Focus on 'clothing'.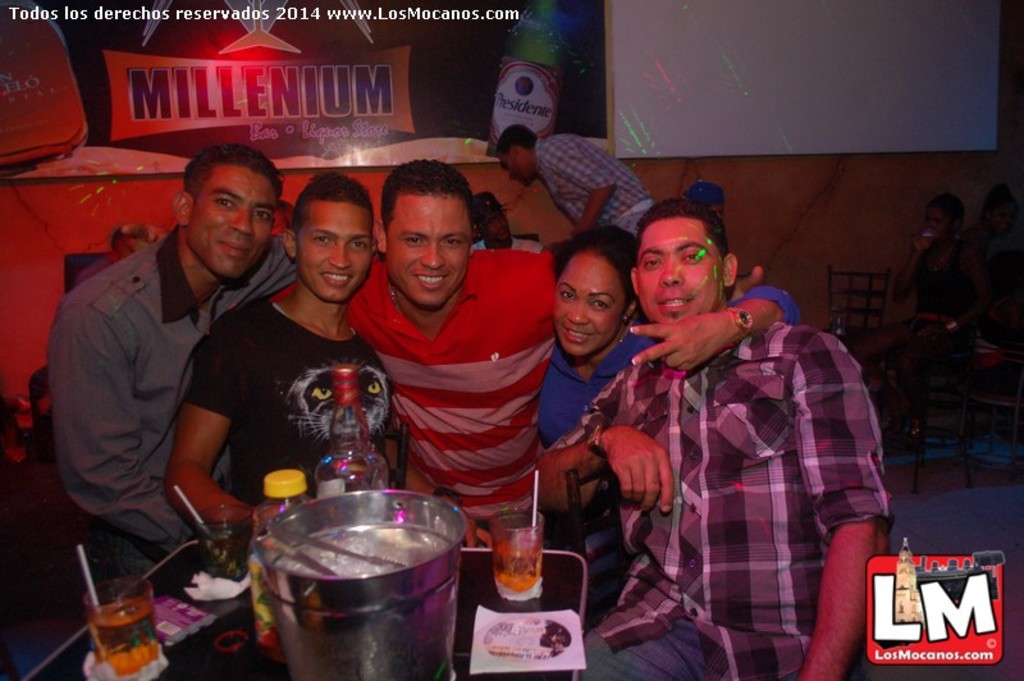
Focused at Rect(0, 237, 307, 607).
